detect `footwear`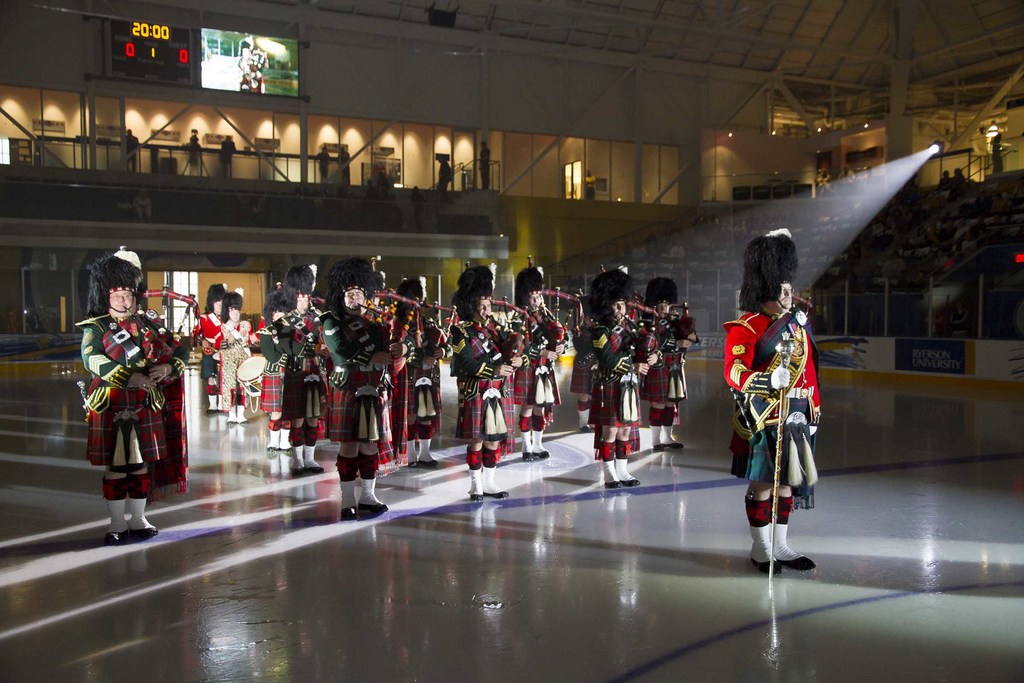
BBox(307, 465, 323, 472)
